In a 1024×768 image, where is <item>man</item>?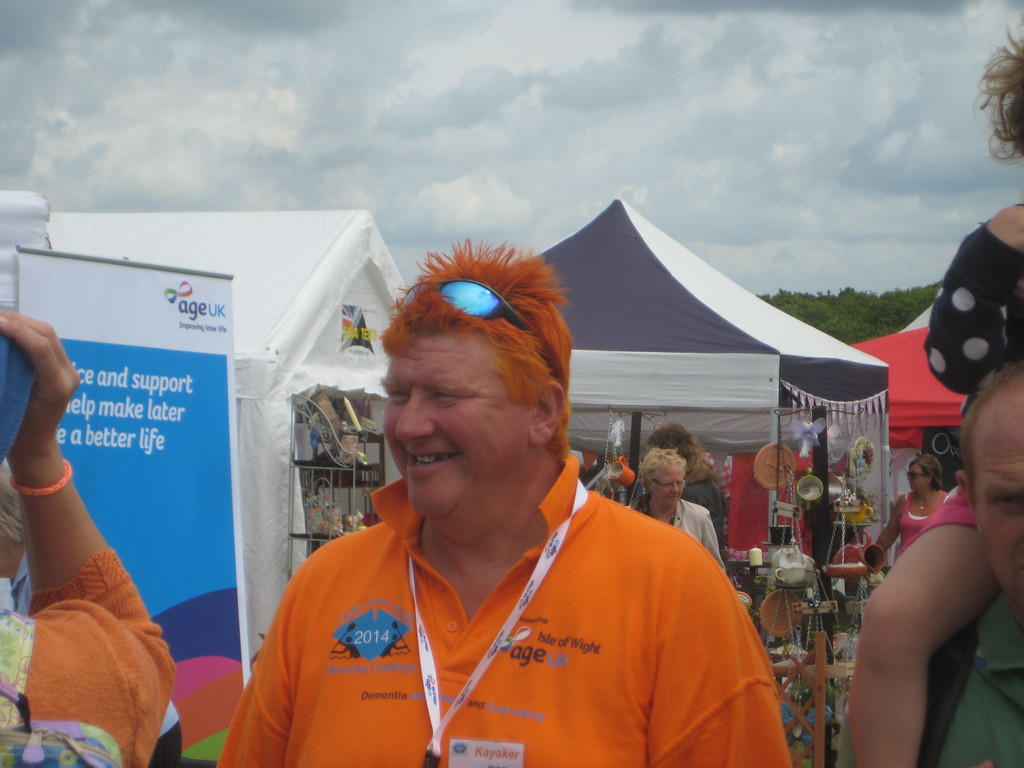
x1=829, y1=360, x2=1023, y2=767.
